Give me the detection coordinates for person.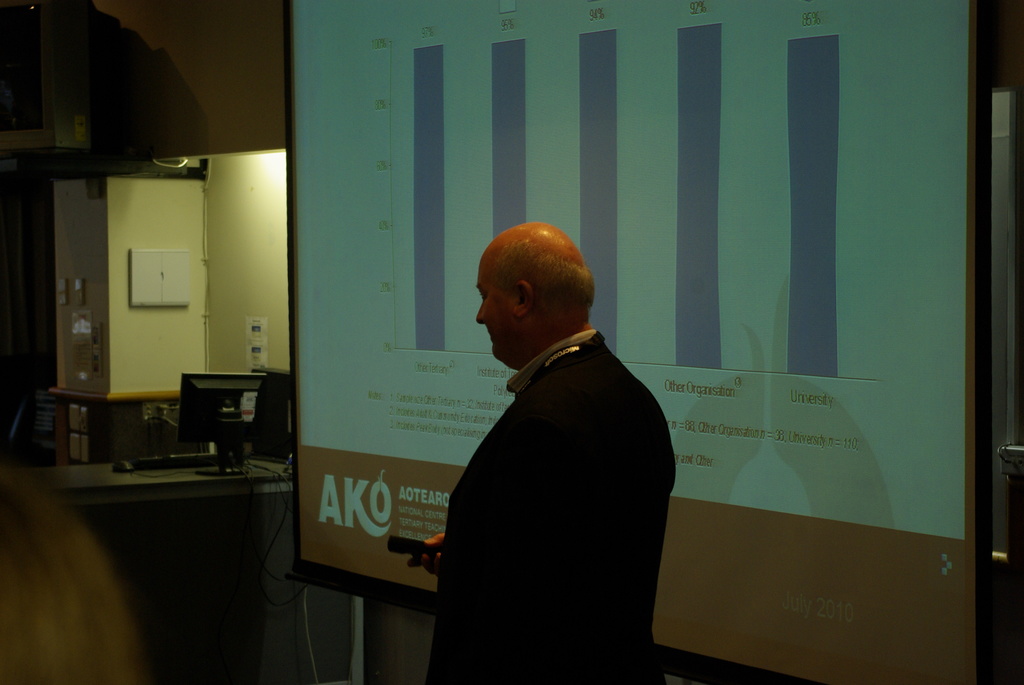
pyautogui.locateOnScreen(404, 223, 667, 684).
